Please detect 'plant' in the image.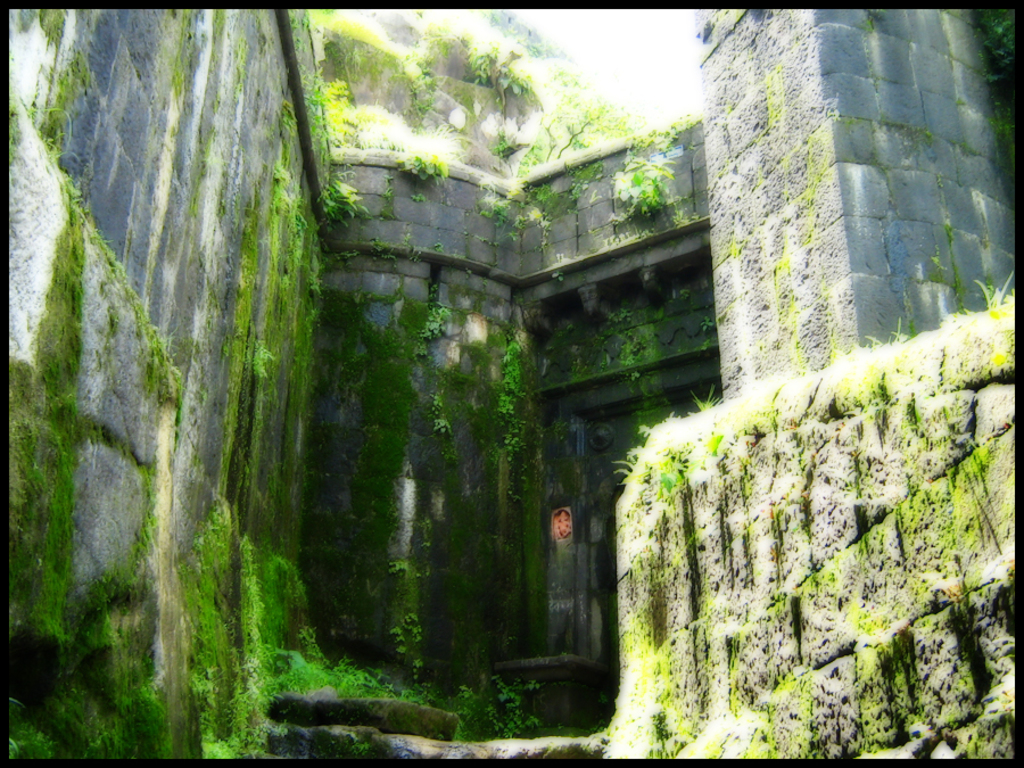
385:551:418:577.
